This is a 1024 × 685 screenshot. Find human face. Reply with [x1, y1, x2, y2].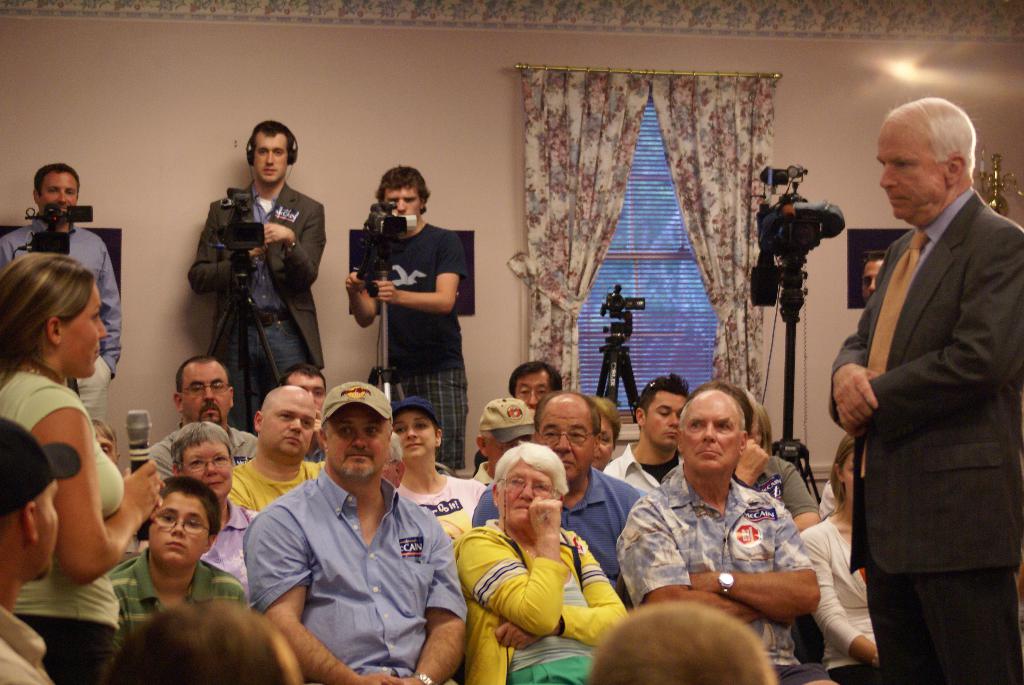
[539, 396, 593, 481].
